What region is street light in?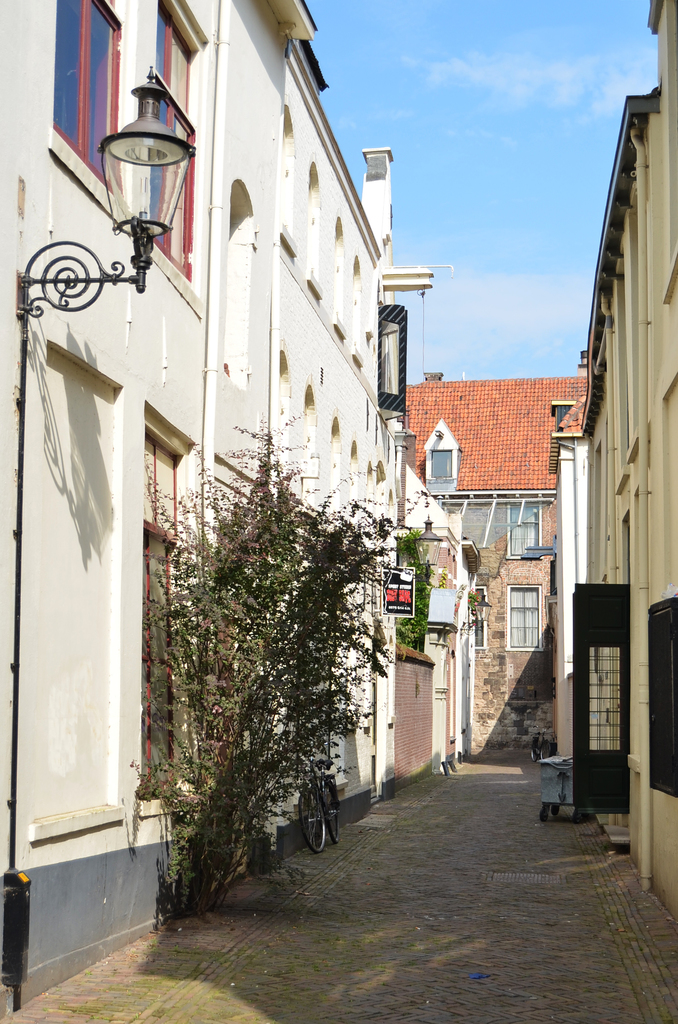
69,84,195,298.
